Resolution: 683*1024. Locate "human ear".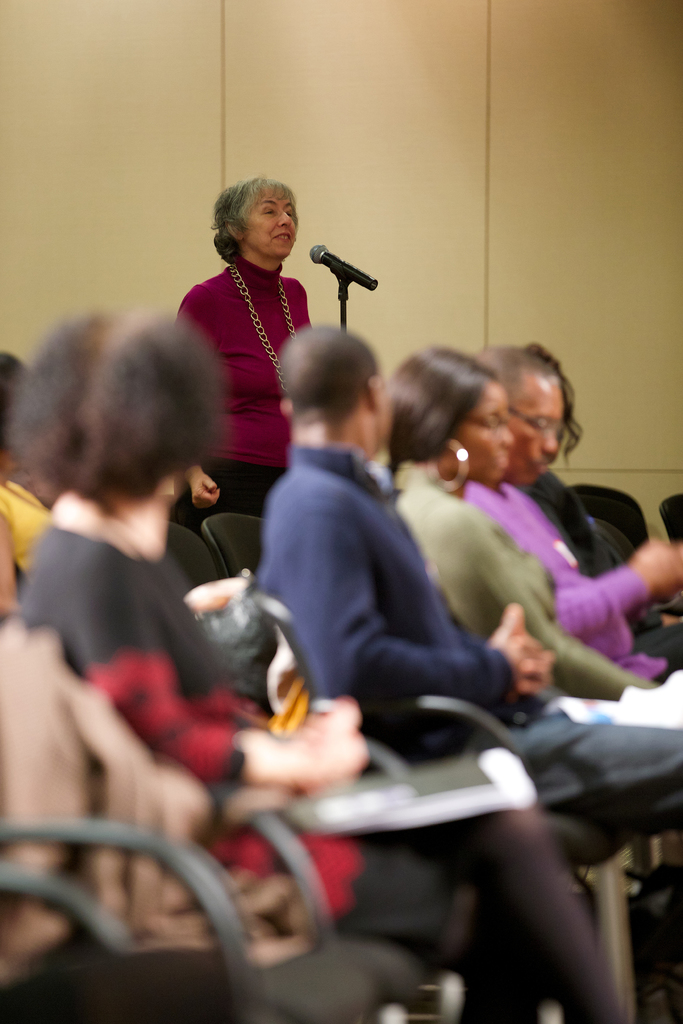
(367,368,386,412).
